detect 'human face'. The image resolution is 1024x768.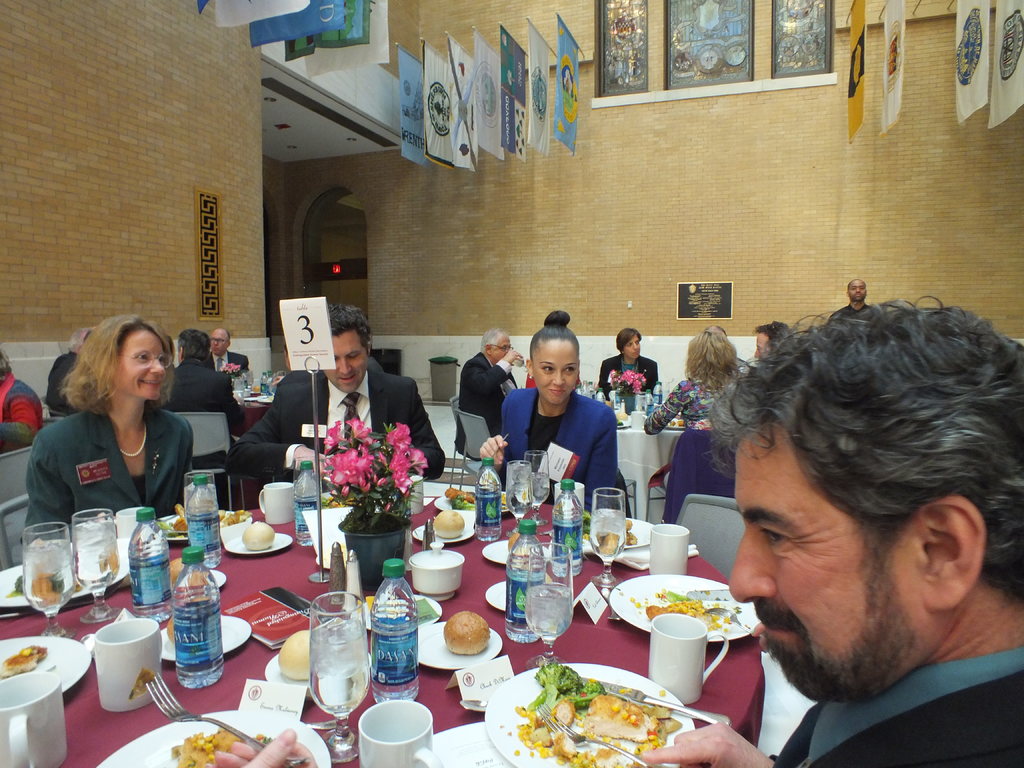
x1=113, y1=328, x2=164, y2=398.
